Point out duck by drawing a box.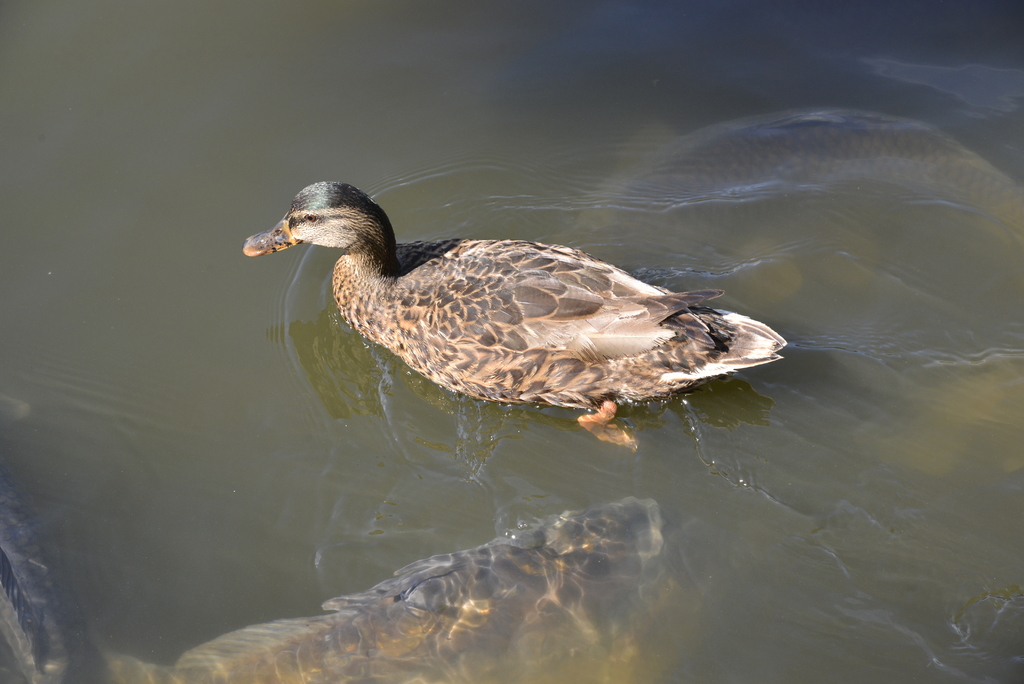
244, 172, 812, 426.
